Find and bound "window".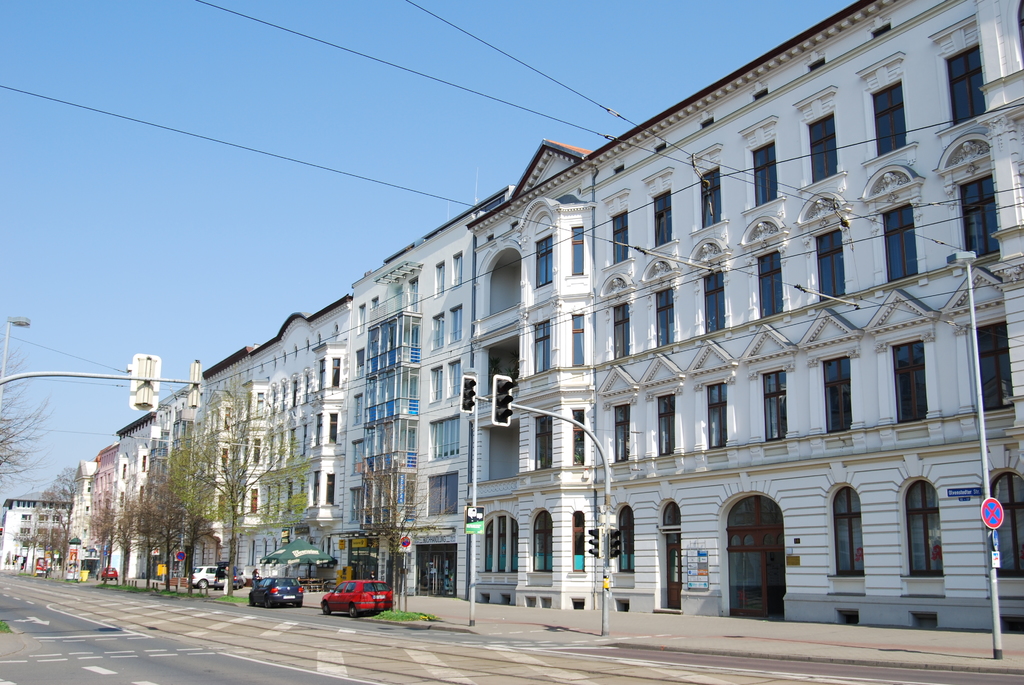
Bound: box=[333, 580, 346, 593].
